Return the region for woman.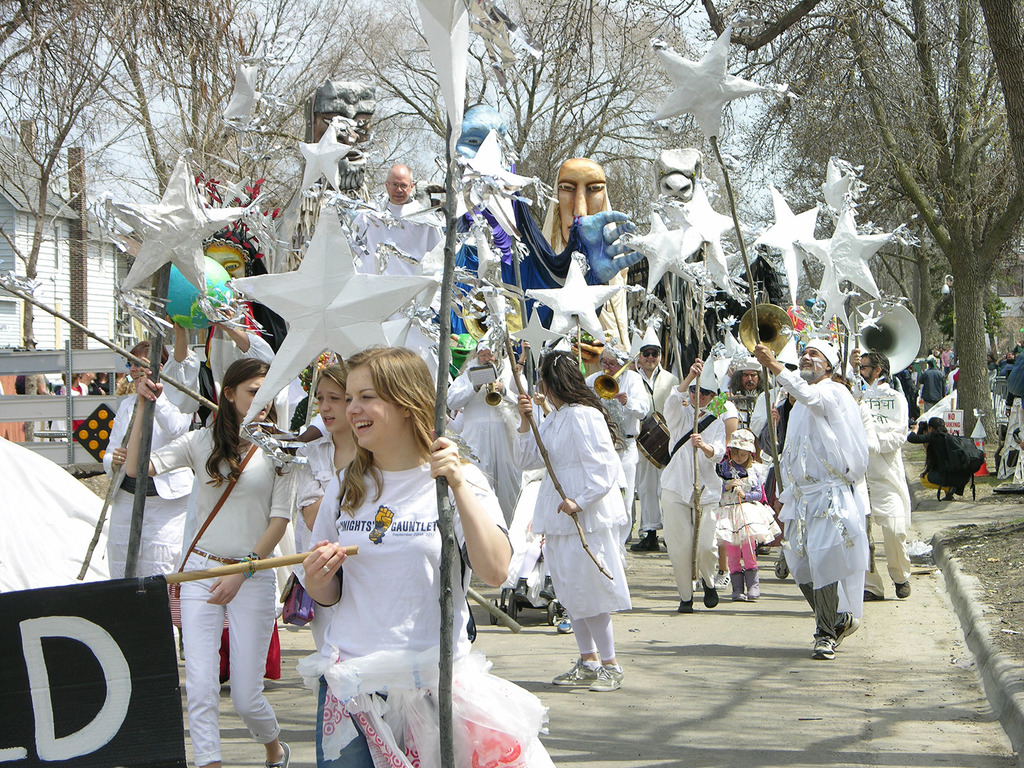
select_region(103, 316, 201, 582).
